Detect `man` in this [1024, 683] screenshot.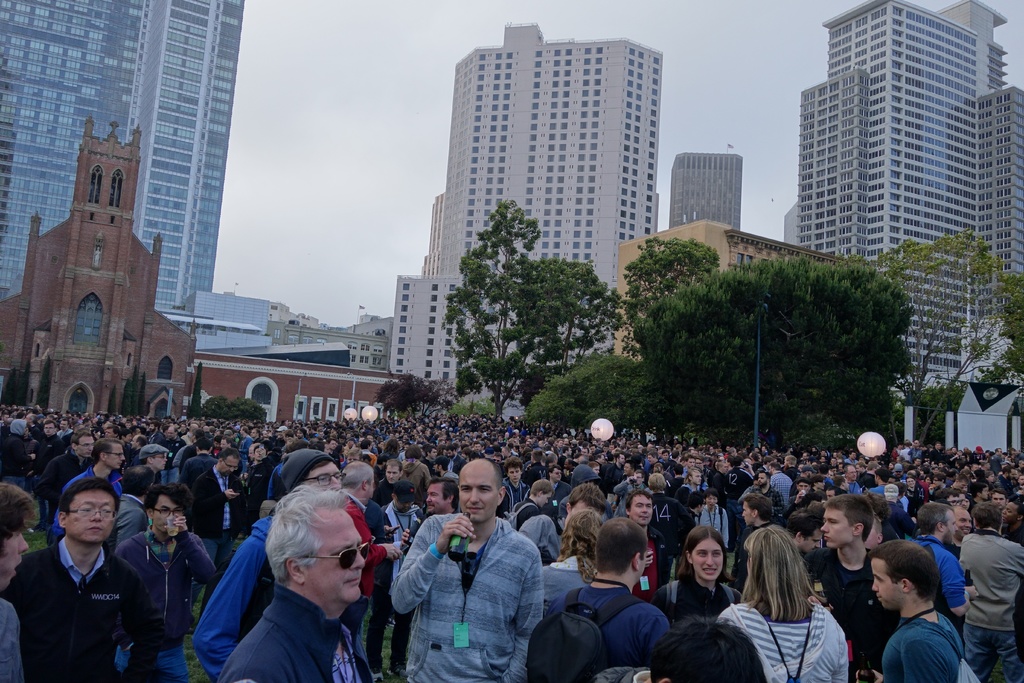
Detection: crop(330, 442, 337, 446).
